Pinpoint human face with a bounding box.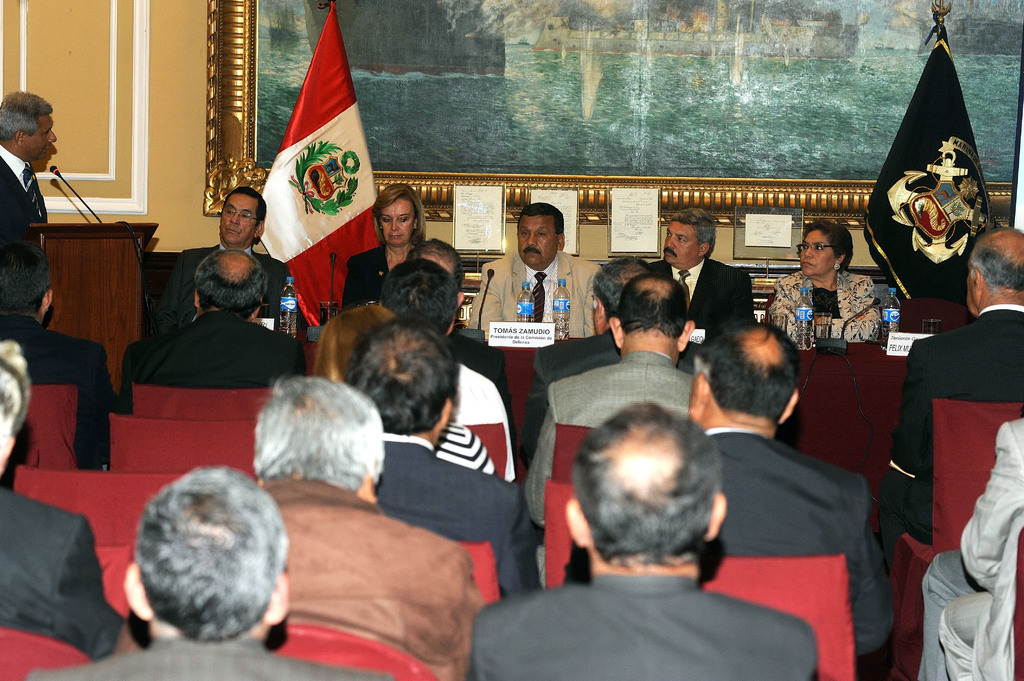
bbox(22, 113, 56, 158).
